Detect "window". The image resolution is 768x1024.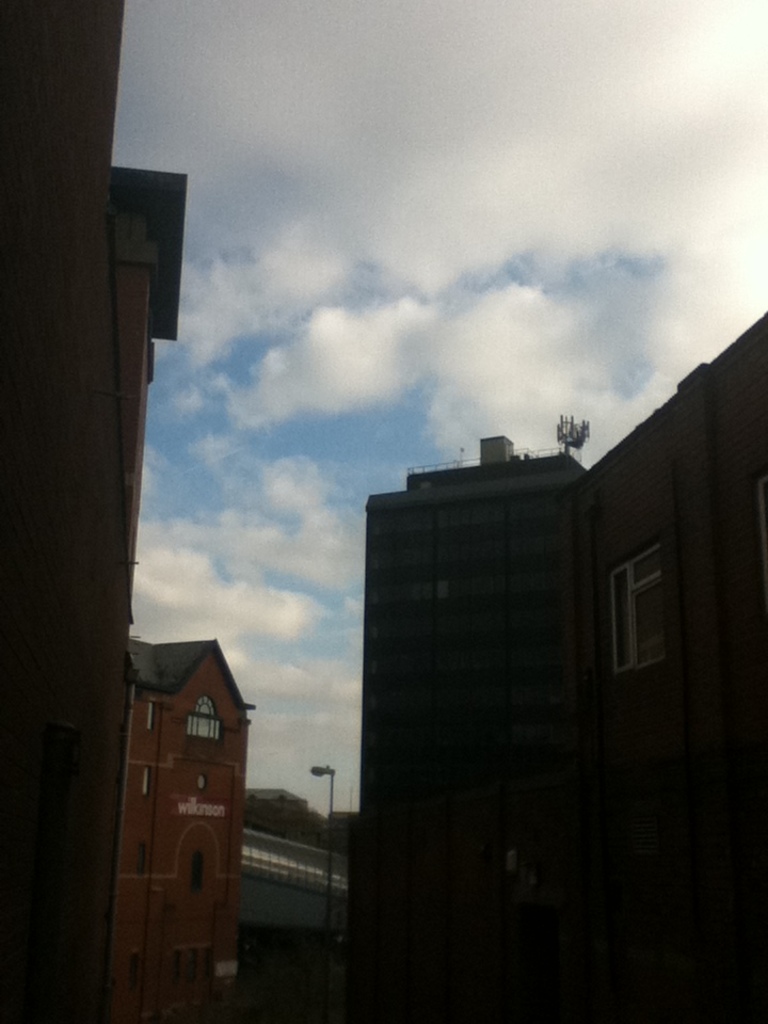
611,544,672,674.
